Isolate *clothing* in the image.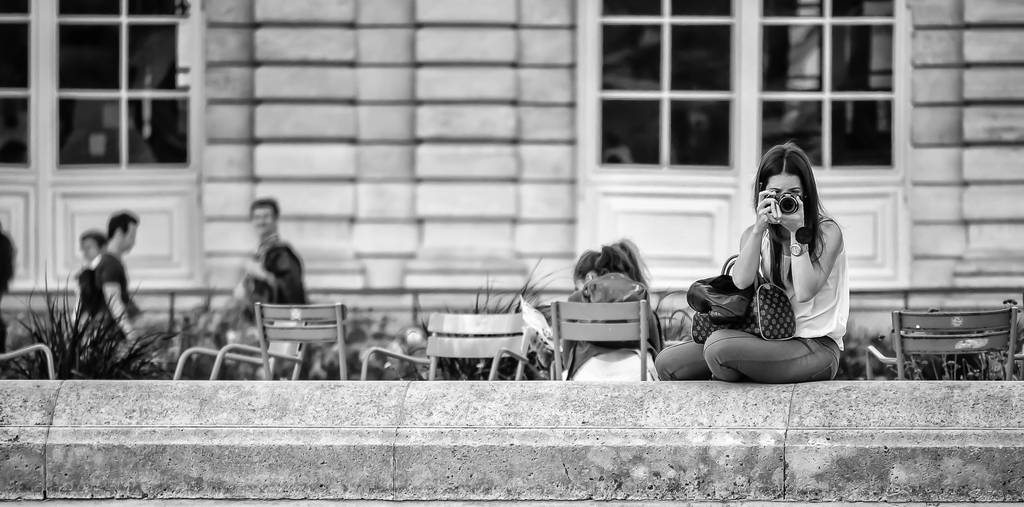
Isolated region: locate(243, 239, 310, 308).
